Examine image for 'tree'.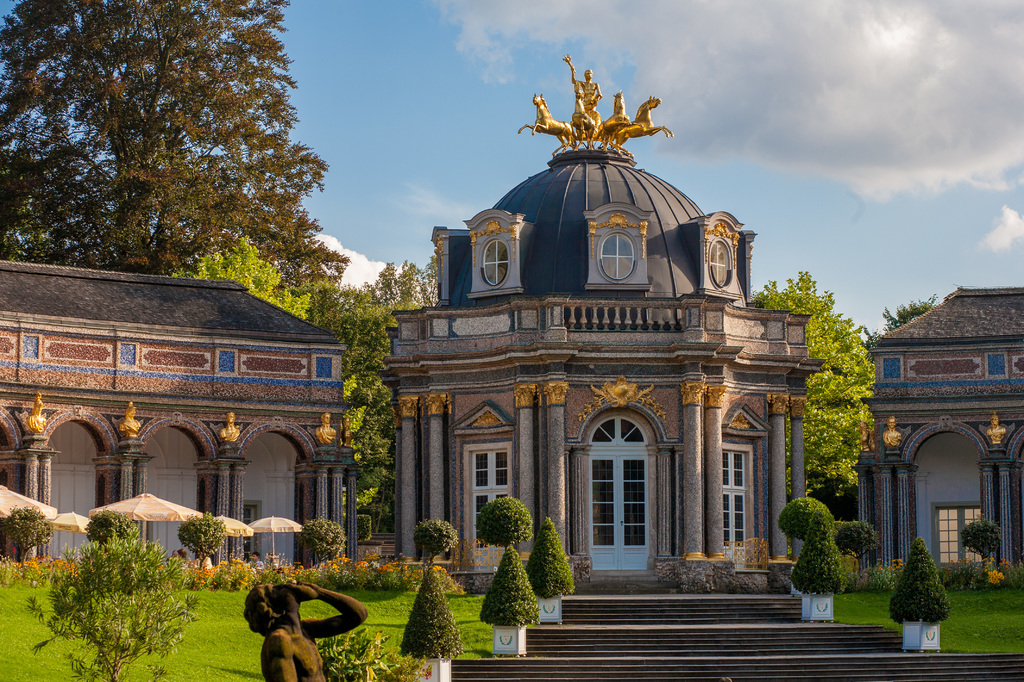
Examination result: [472,495,535,550].
